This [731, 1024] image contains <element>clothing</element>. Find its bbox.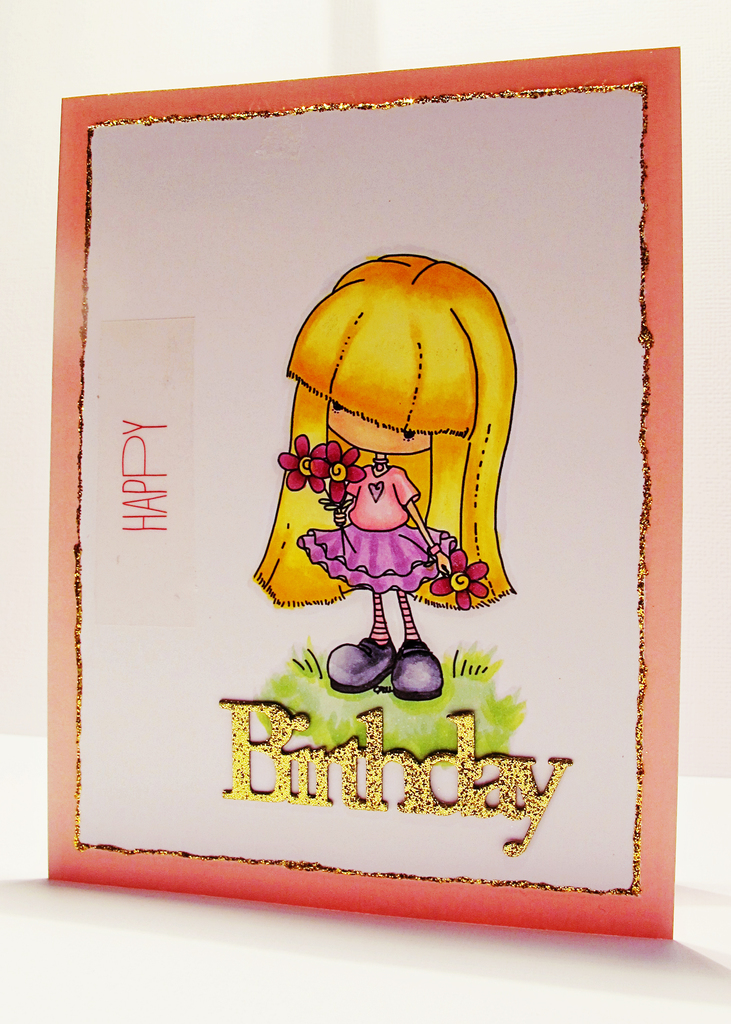
<box>339,463,419,528</box>.
